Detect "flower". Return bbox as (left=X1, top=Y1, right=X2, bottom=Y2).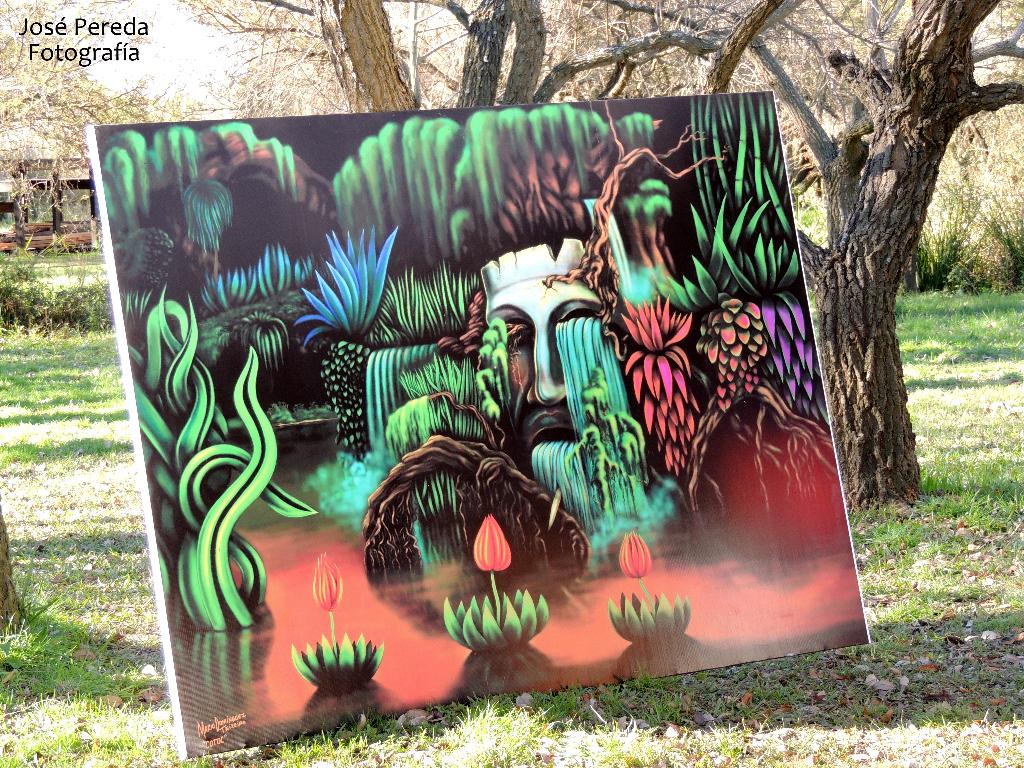
(left=310, top=552, right=345, bottom=605).
